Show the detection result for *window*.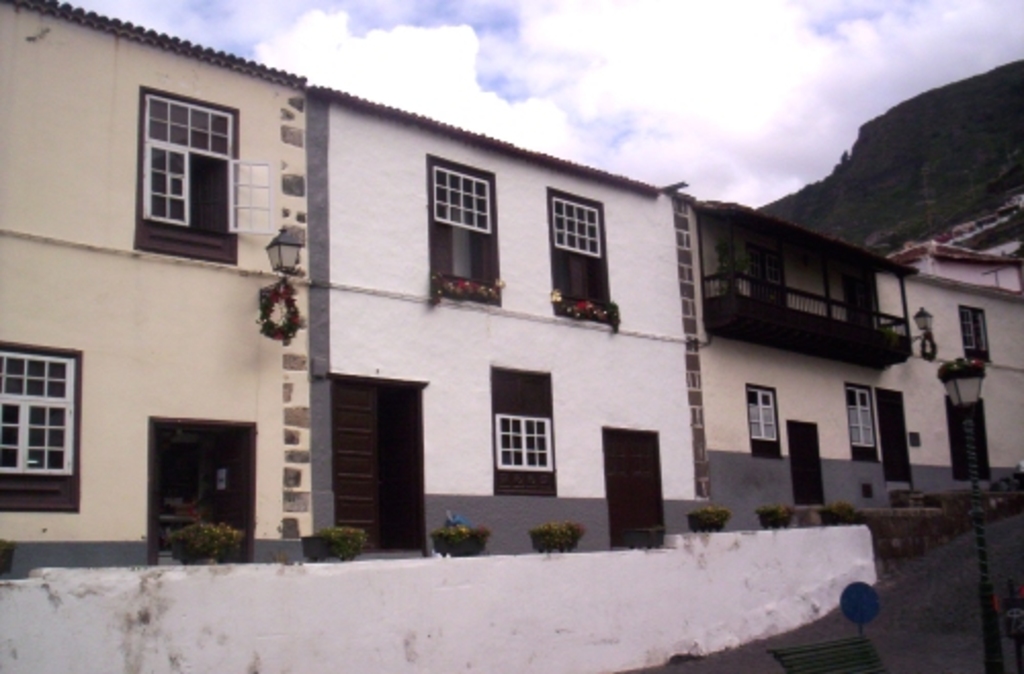
bbox(129, 76, 244, 248).
